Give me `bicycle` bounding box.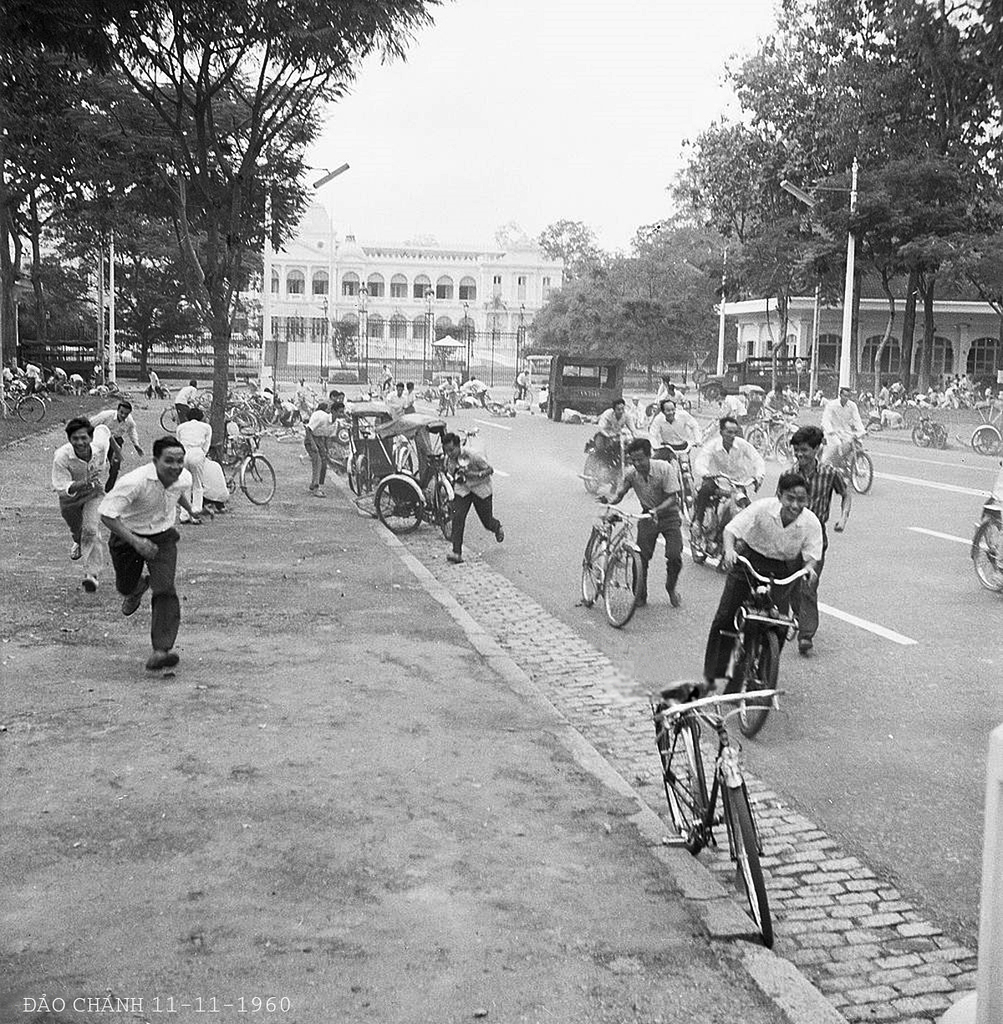
Rect(48, 381, 77, 395).
